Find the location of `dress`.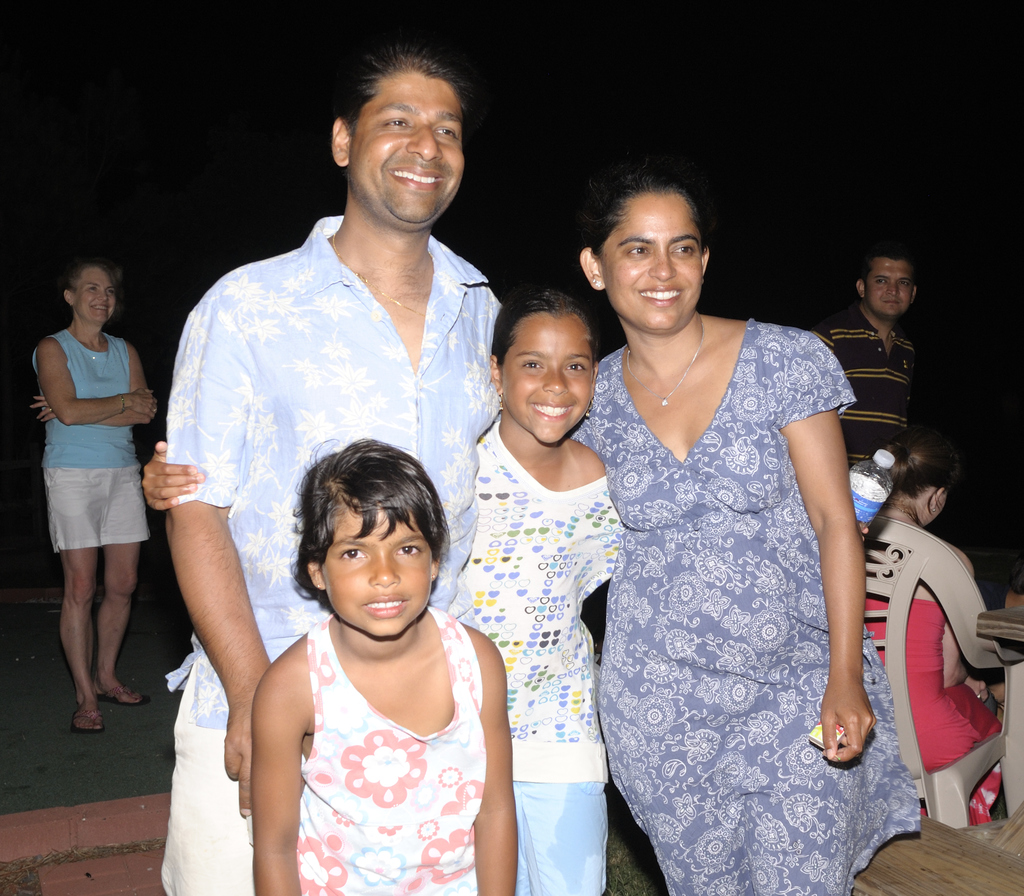
Location: rect(594, 255, 890, 870).
